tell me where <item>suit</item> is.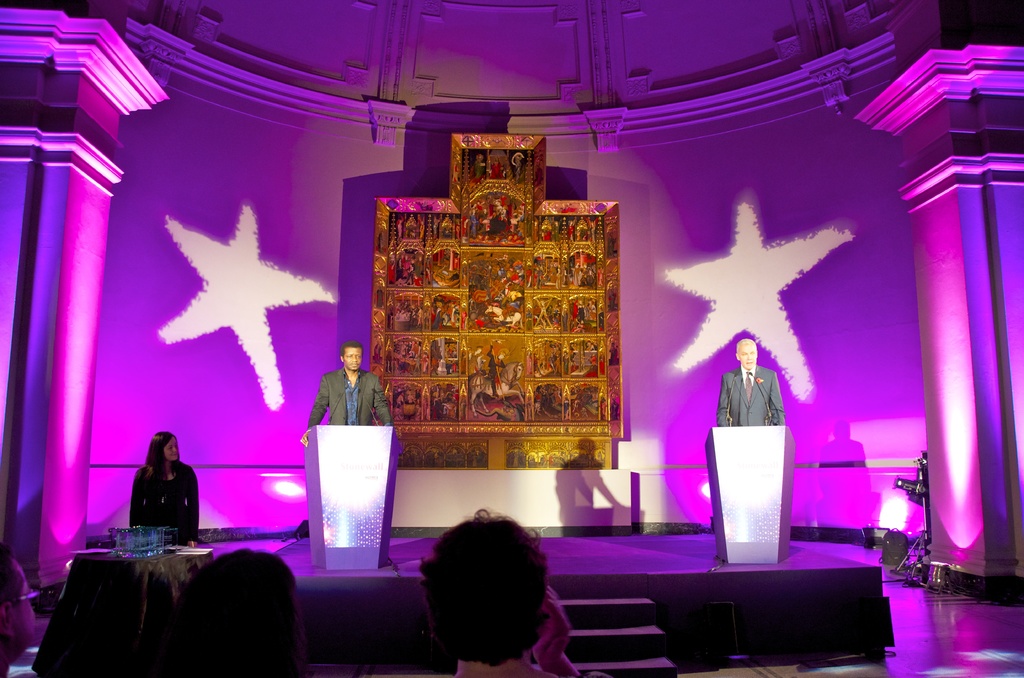
<item>suit</item> is at select_region(129, 460, 197, 549).
